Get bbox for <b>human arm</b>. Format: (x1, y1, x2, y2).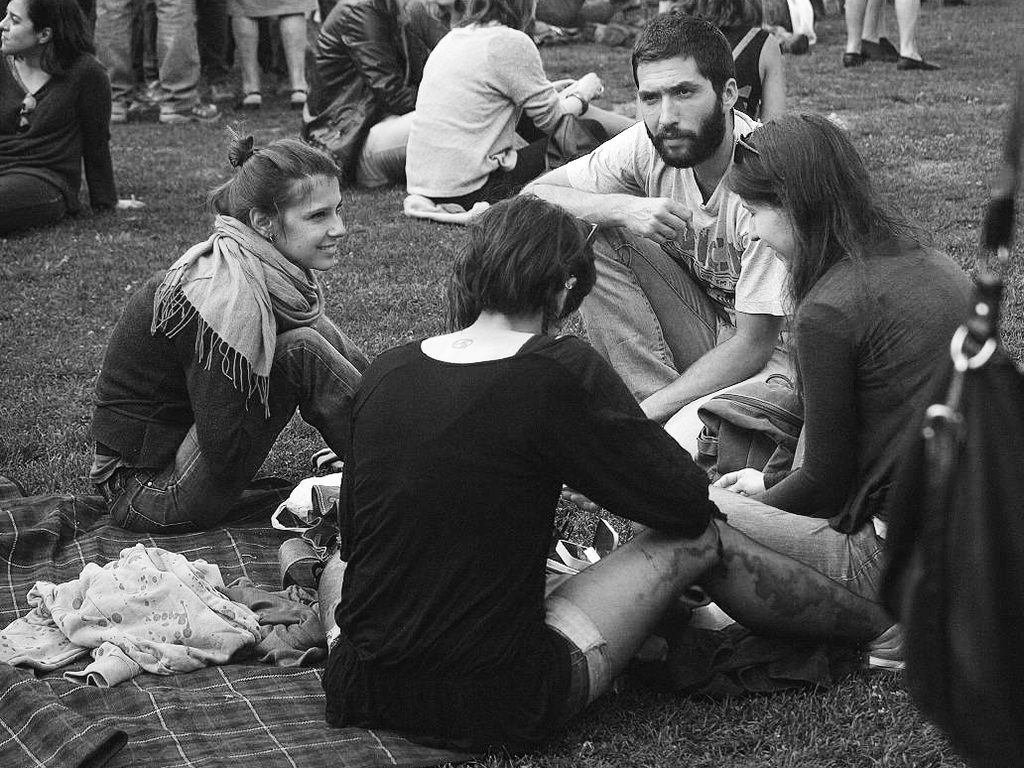
(756, 28, 792, 122).
